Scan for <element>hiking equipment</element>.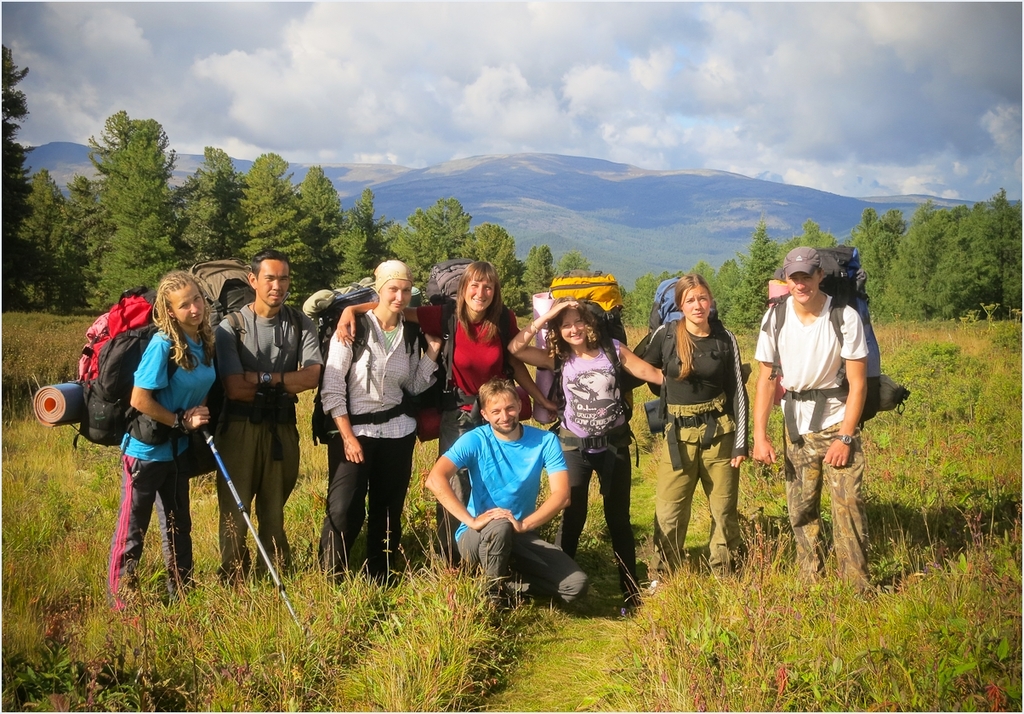
Scan result: x1=528 y1=275 x2=631 y2=430.
